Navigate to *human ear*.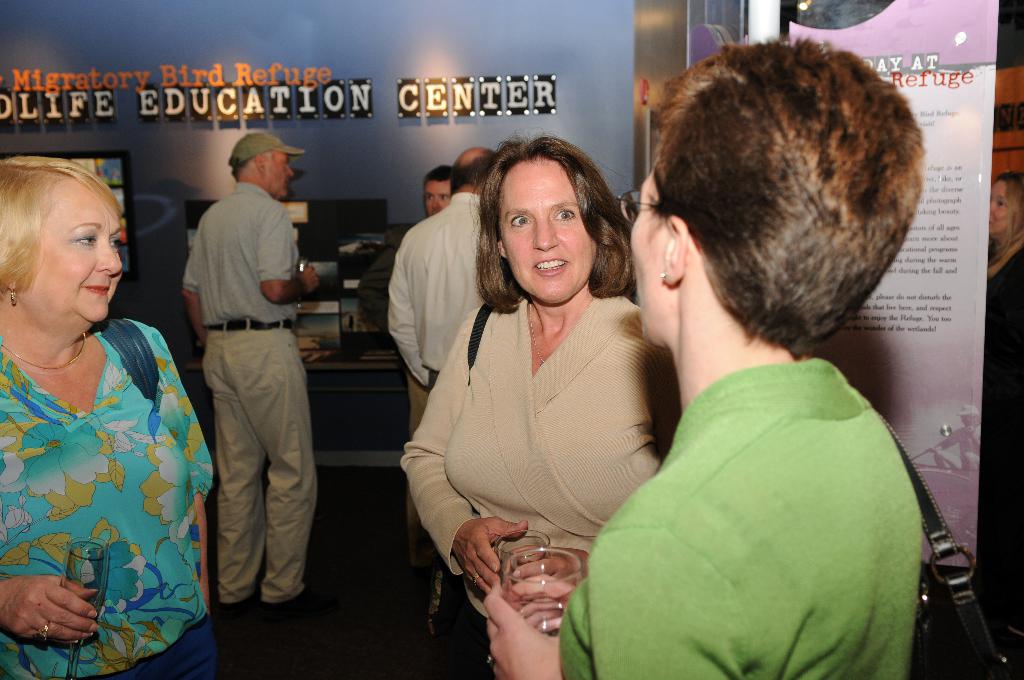
Navigation target: pyautogui.locateOnScreen(662, 219, 688, 285).
